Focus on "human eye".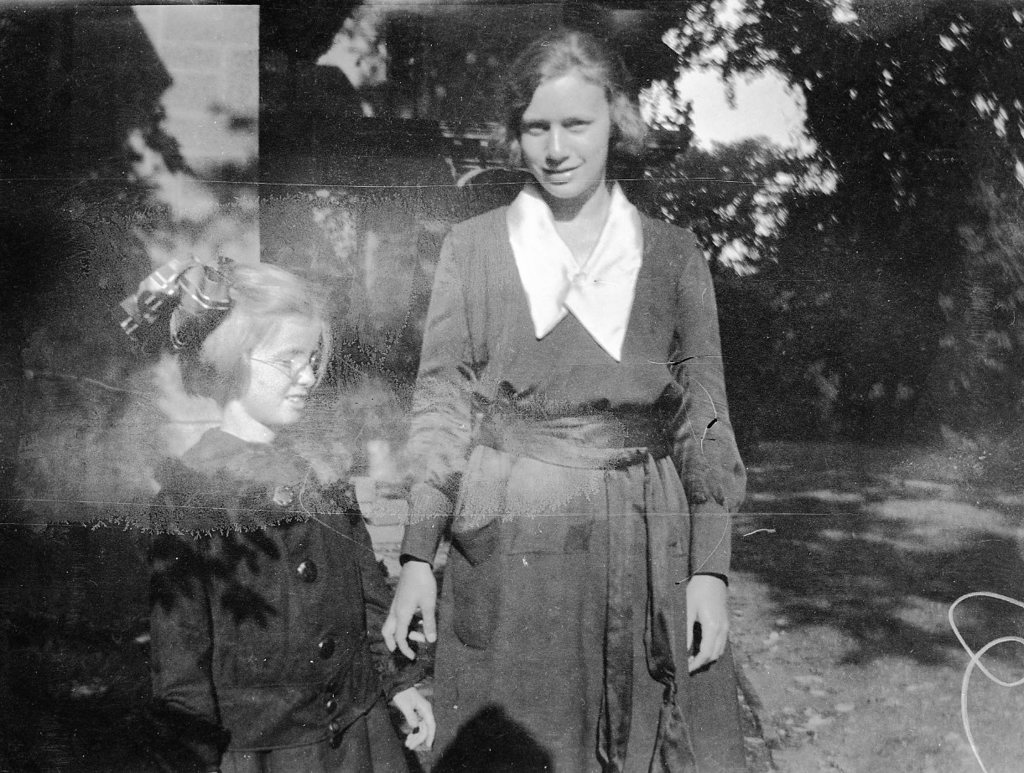
Focused at left=279, top=351, right=297, bottom=370.
